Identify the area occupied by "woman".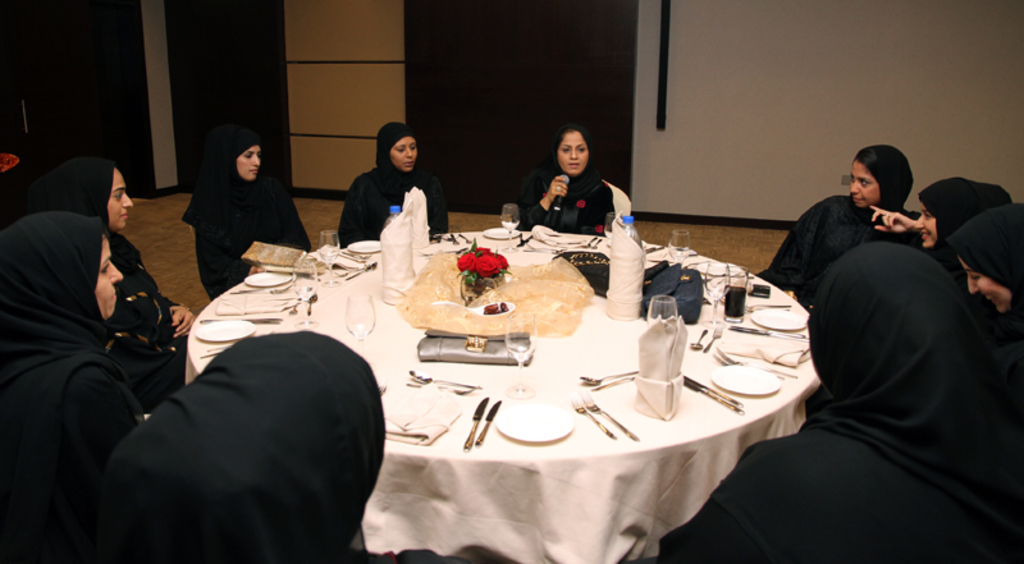
Area: rect(0, 212, 145, 561).
